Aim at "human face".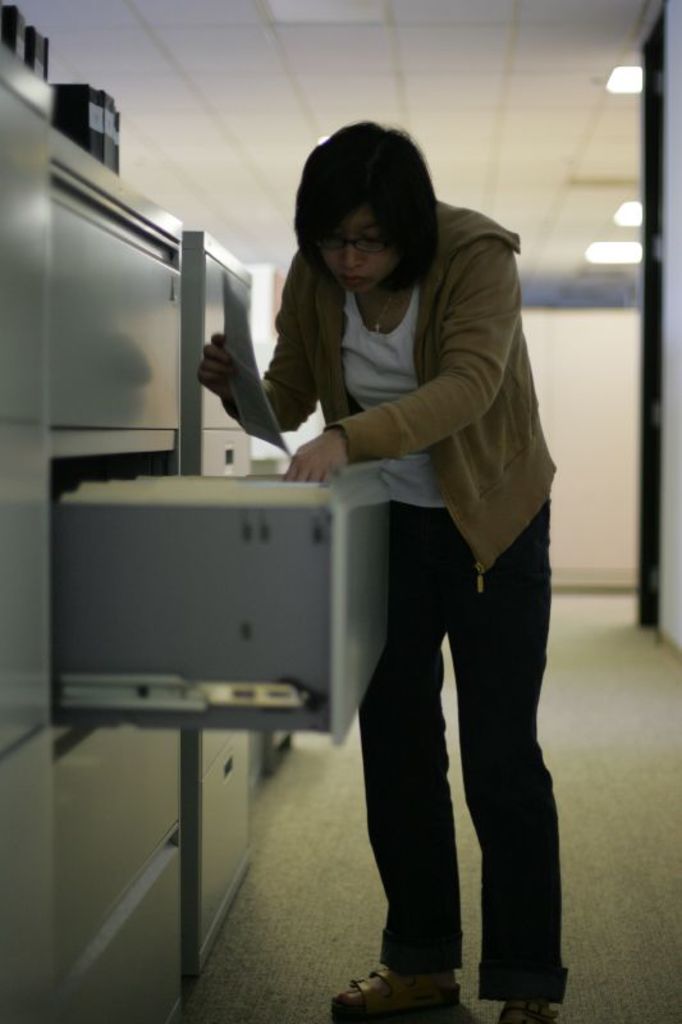
Aimed at [x1=320, y1=200, x2=402, y2=300].
